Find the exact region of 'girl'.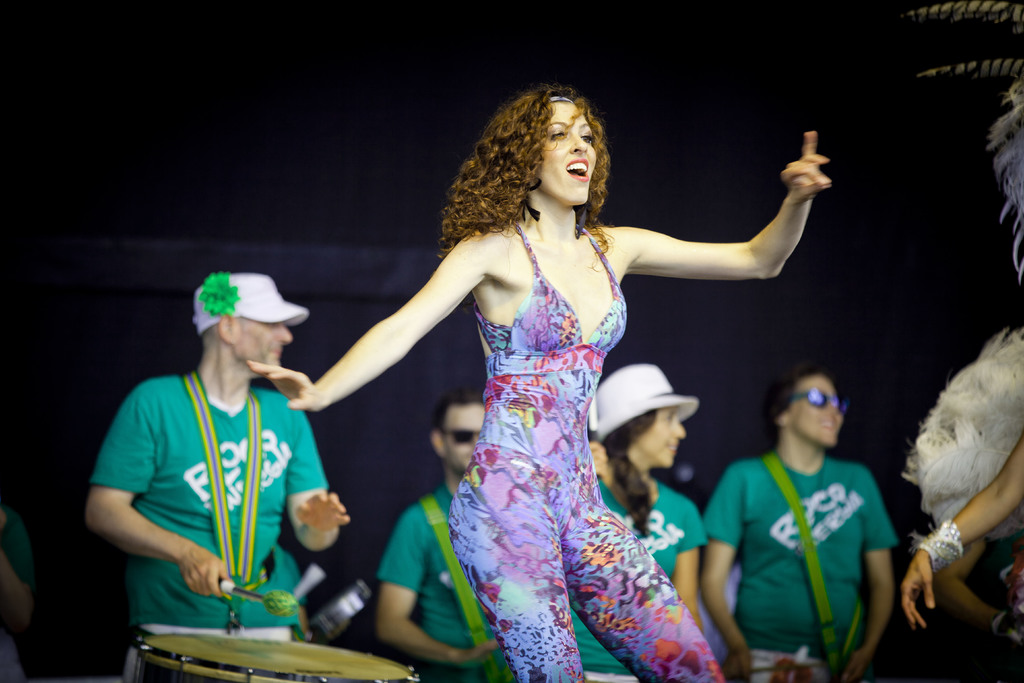
Exact region: 245 81 833 682.
